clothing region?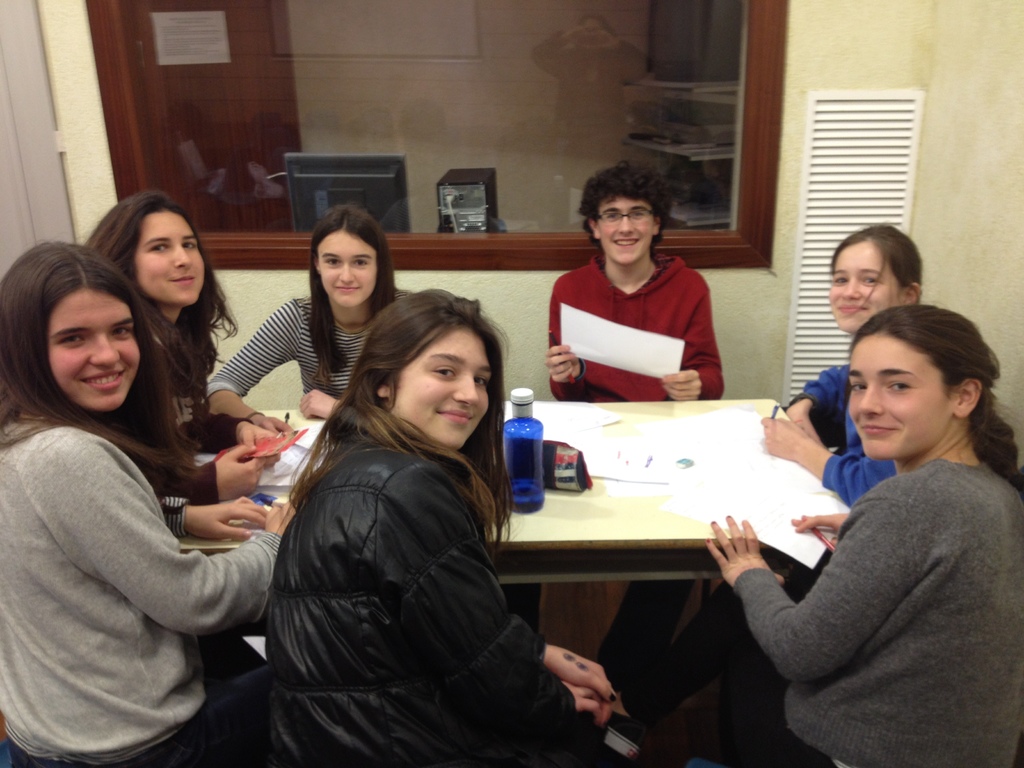
{"left": 504, "top": 249, "right": 728, "bottom": 631}
